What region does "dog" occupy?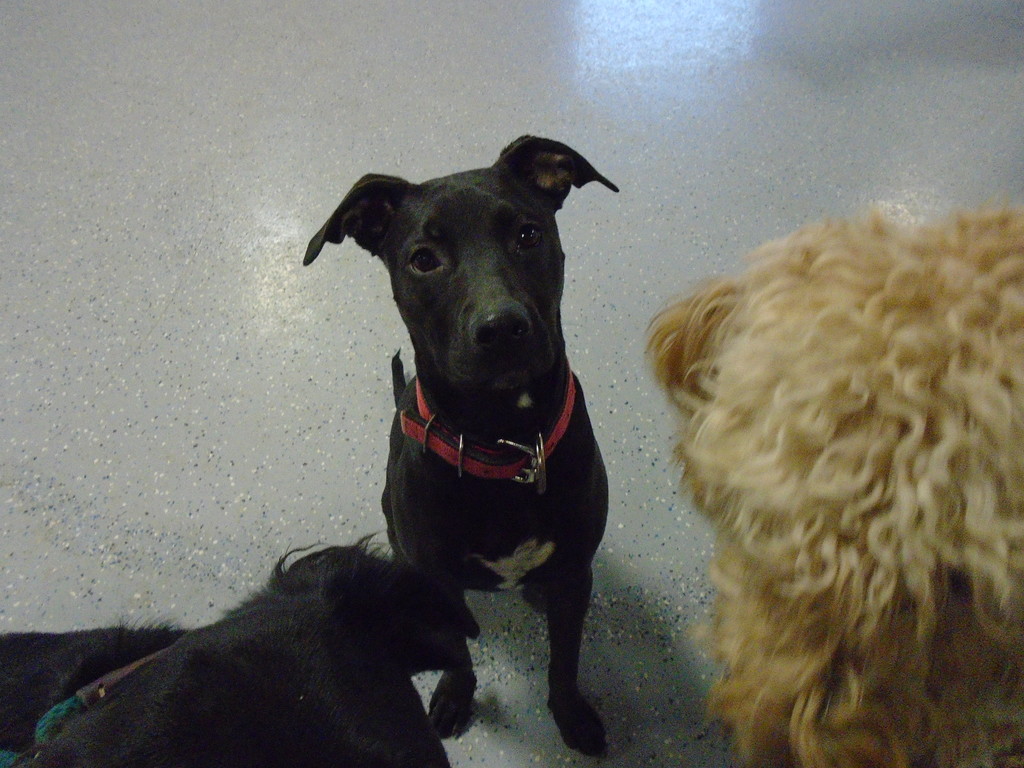
{"left": 289, "top": 132, "right": 621, "bottom": 764}.
